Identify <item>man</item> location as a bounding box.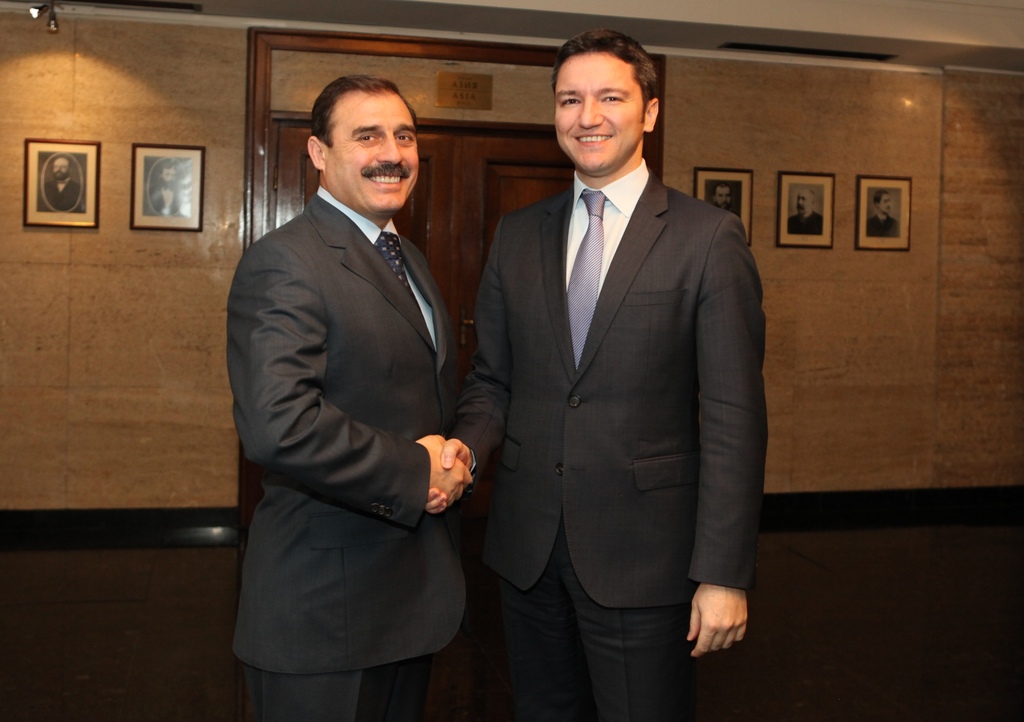
l=409, t=24, r=765, b=721.
